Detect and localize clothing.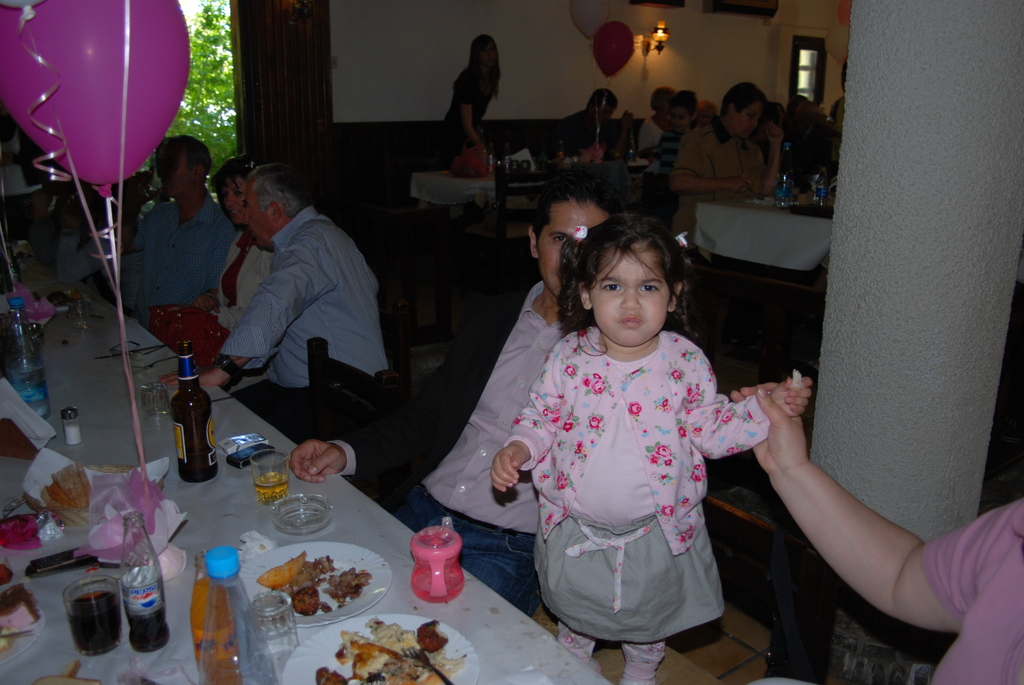
Localized at <box>540,114,594,163</box>.
